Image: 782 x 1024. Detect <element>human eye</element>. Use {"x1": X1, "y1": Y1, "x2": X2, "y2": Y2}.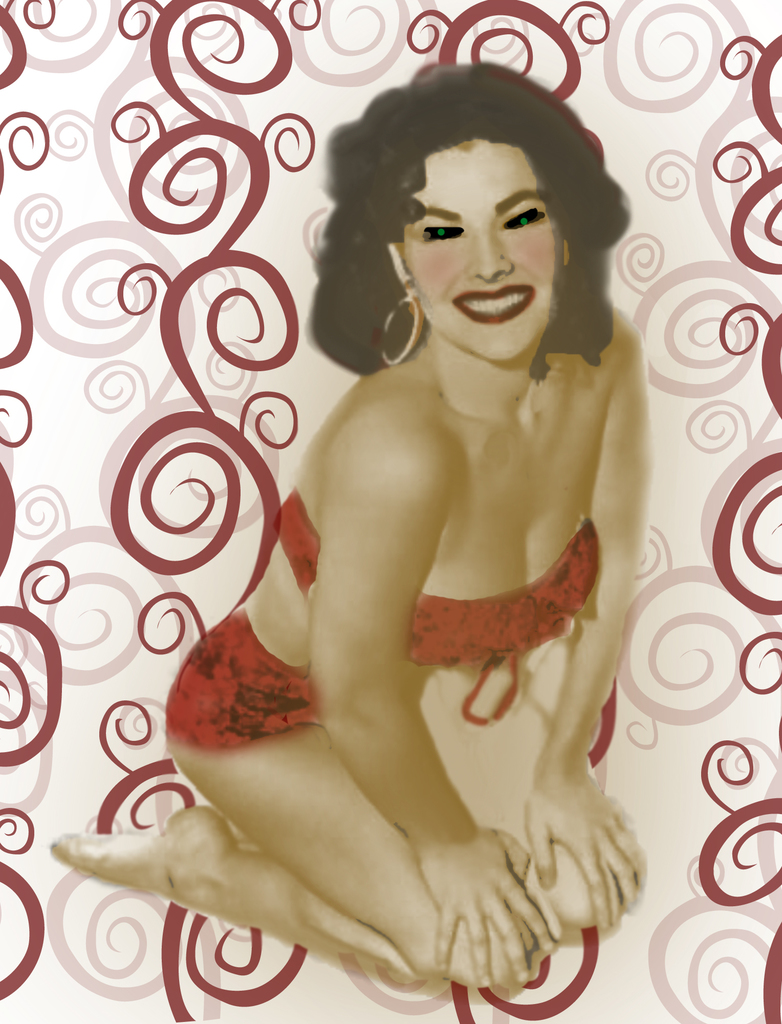
{"x1": 411, "y1": 216, "x2": 465, "y2": 247}.
